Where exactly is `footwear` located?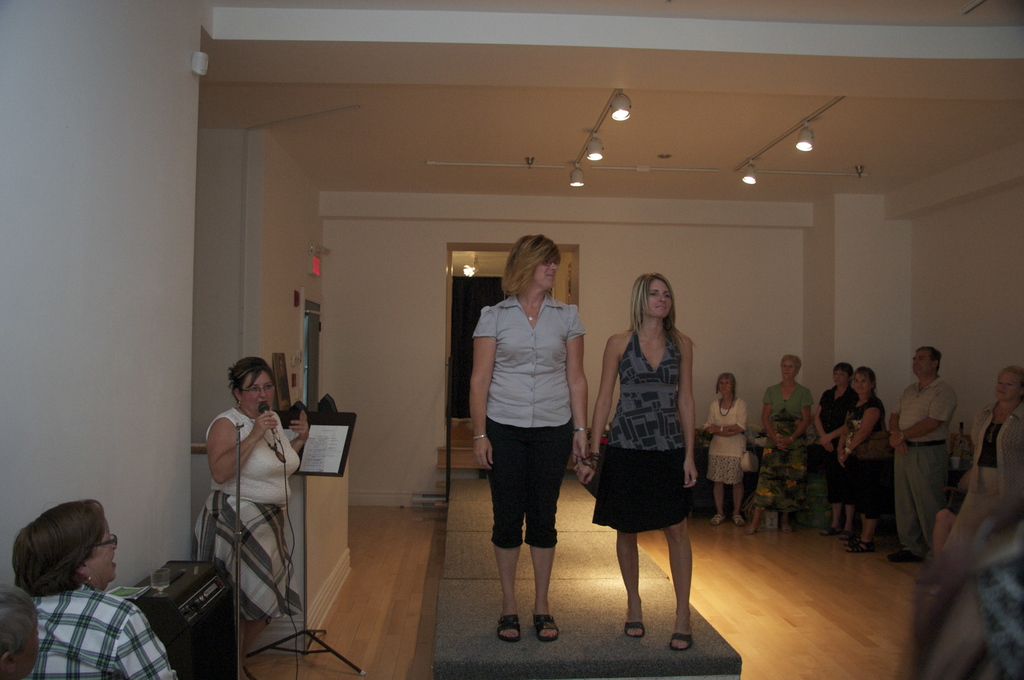
Its bounding box is 833, 528, 854, 540.
